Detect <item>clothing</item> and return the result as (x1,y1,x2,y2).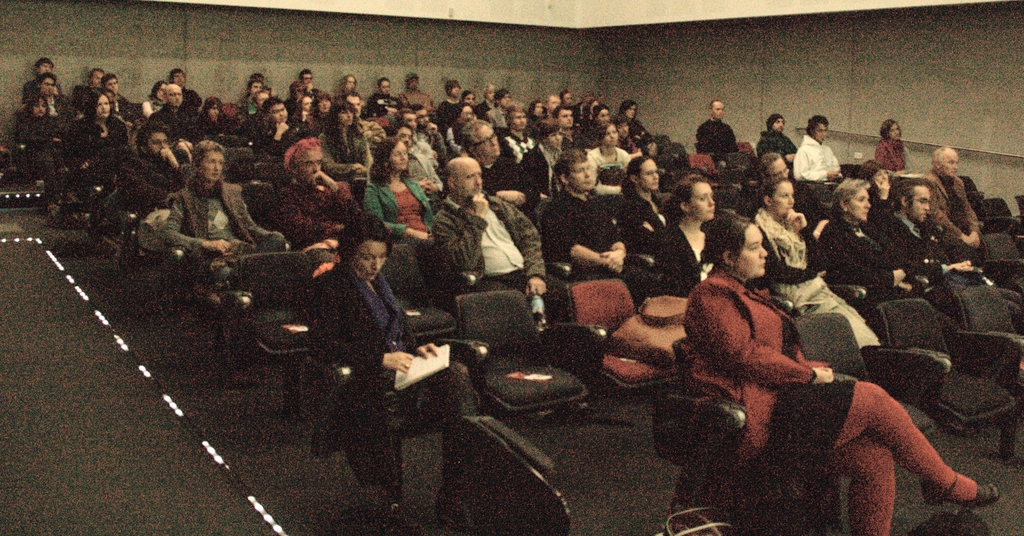
(795,134,842,183).
